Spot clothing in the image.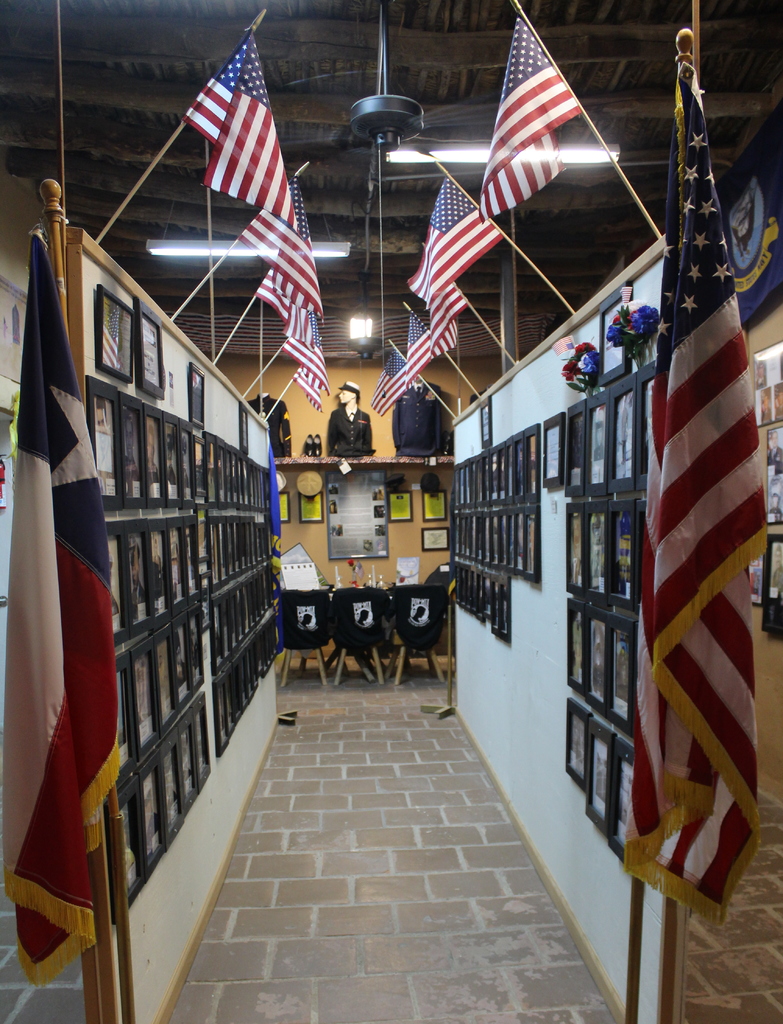
clothing found at 393/380/443/454.
